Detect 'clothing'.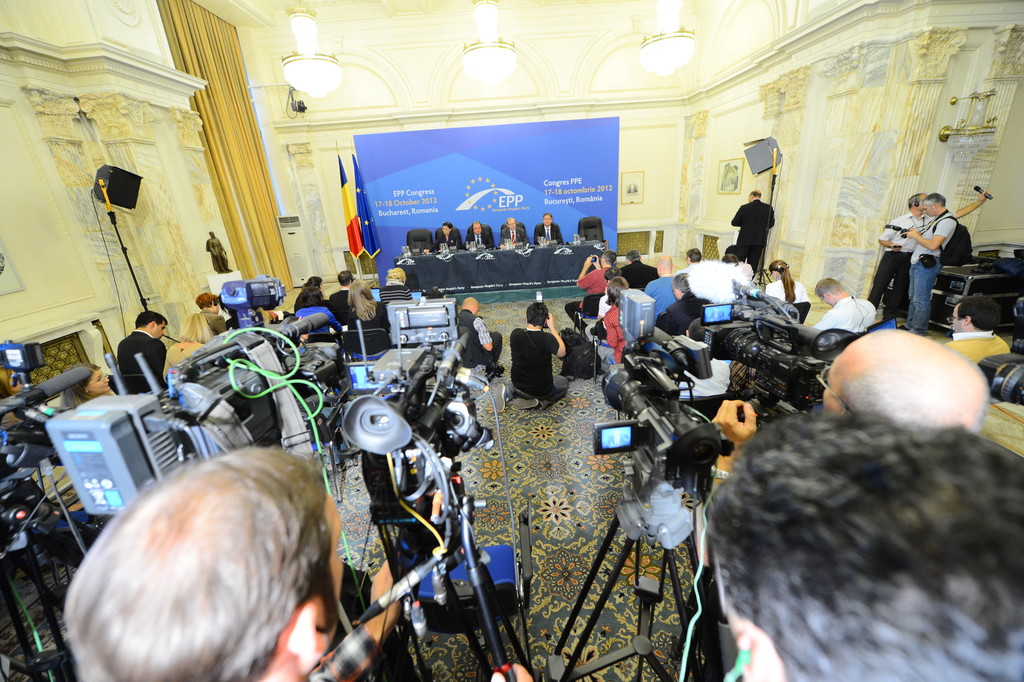
Detected at region(684, 262, 732, 309).
